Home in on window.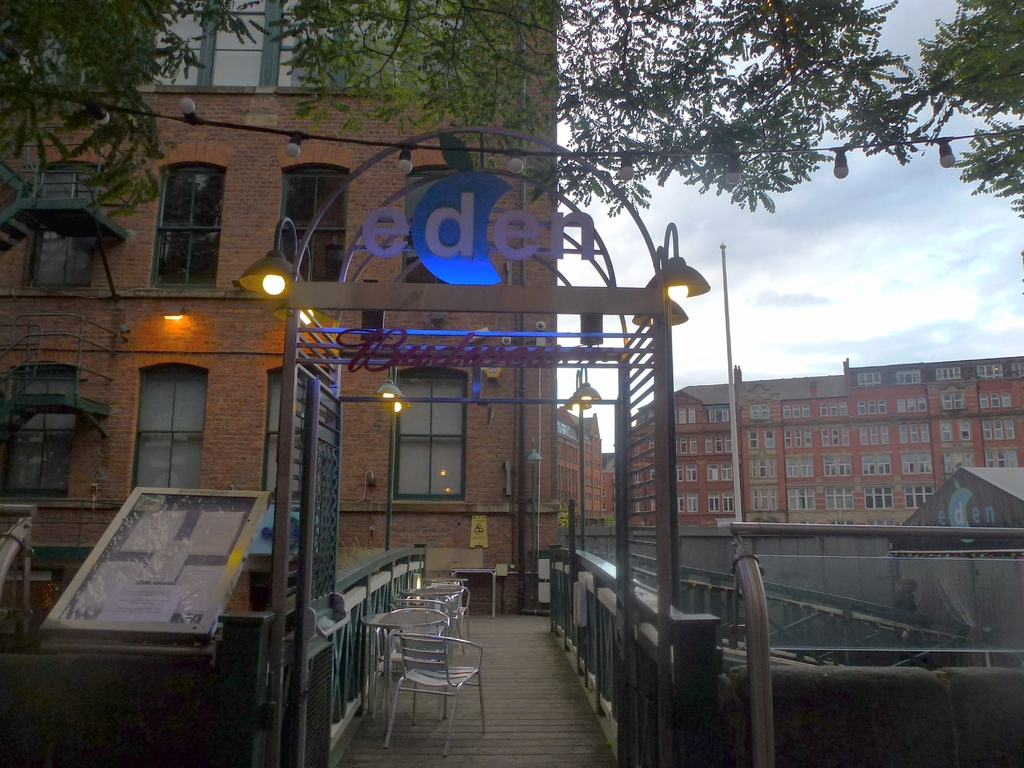
Homed in at l=983, t=449, r=992, b=465.
